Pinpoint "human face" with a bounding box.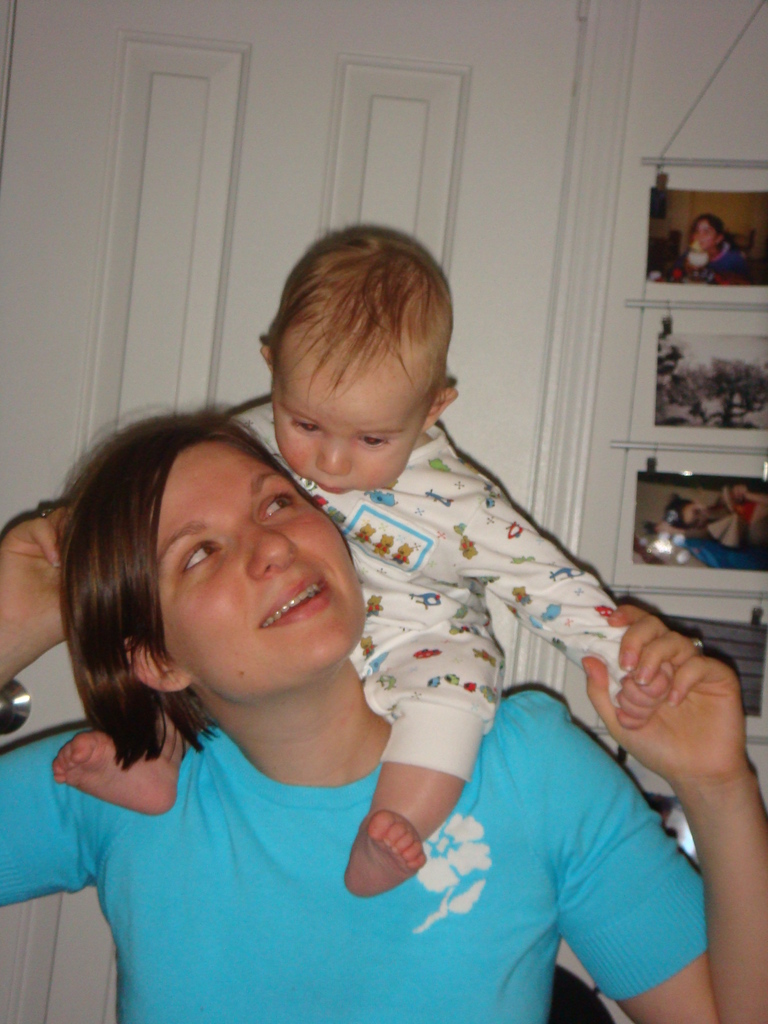
(157, 444, 363, 699).
